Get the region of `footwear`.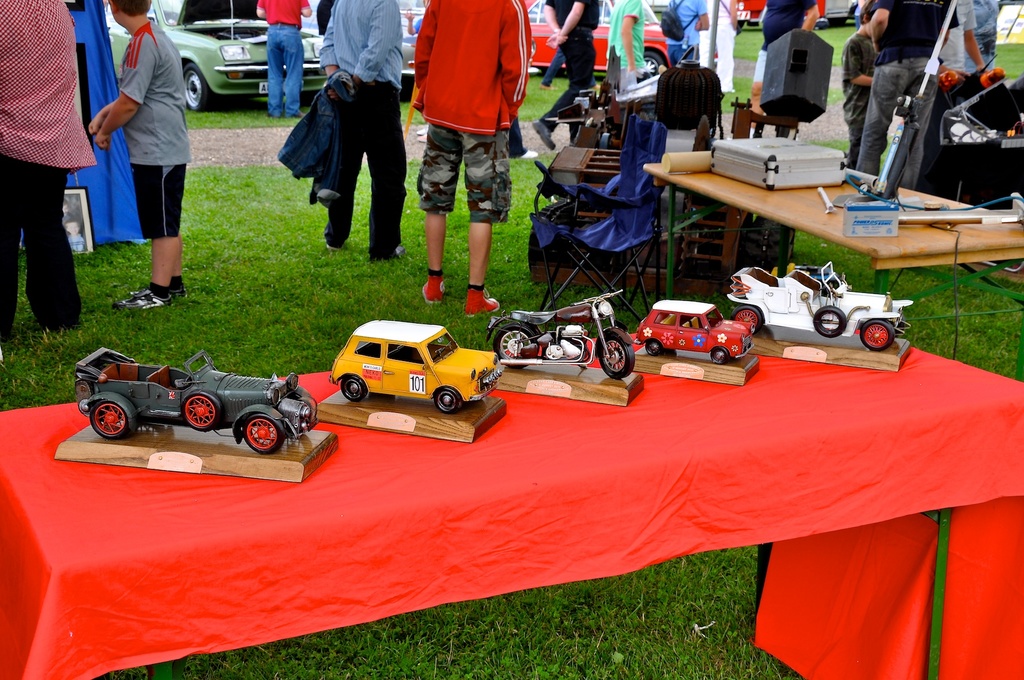
[326, 242, 342, 251].
